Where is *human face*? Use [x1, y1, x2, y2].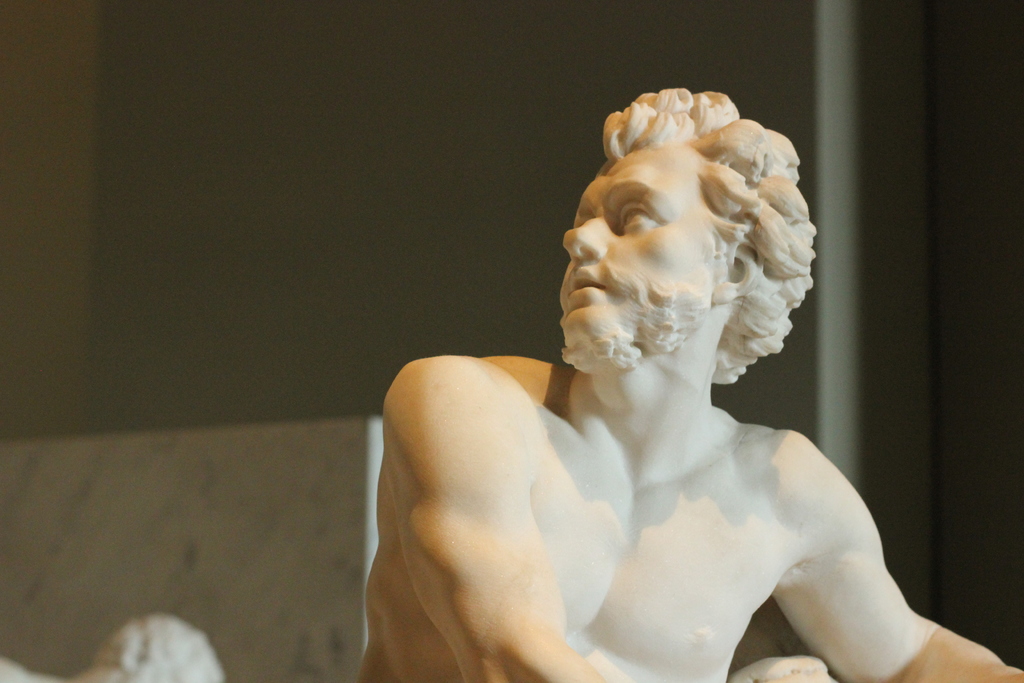
[564, 152, 716, 378].
